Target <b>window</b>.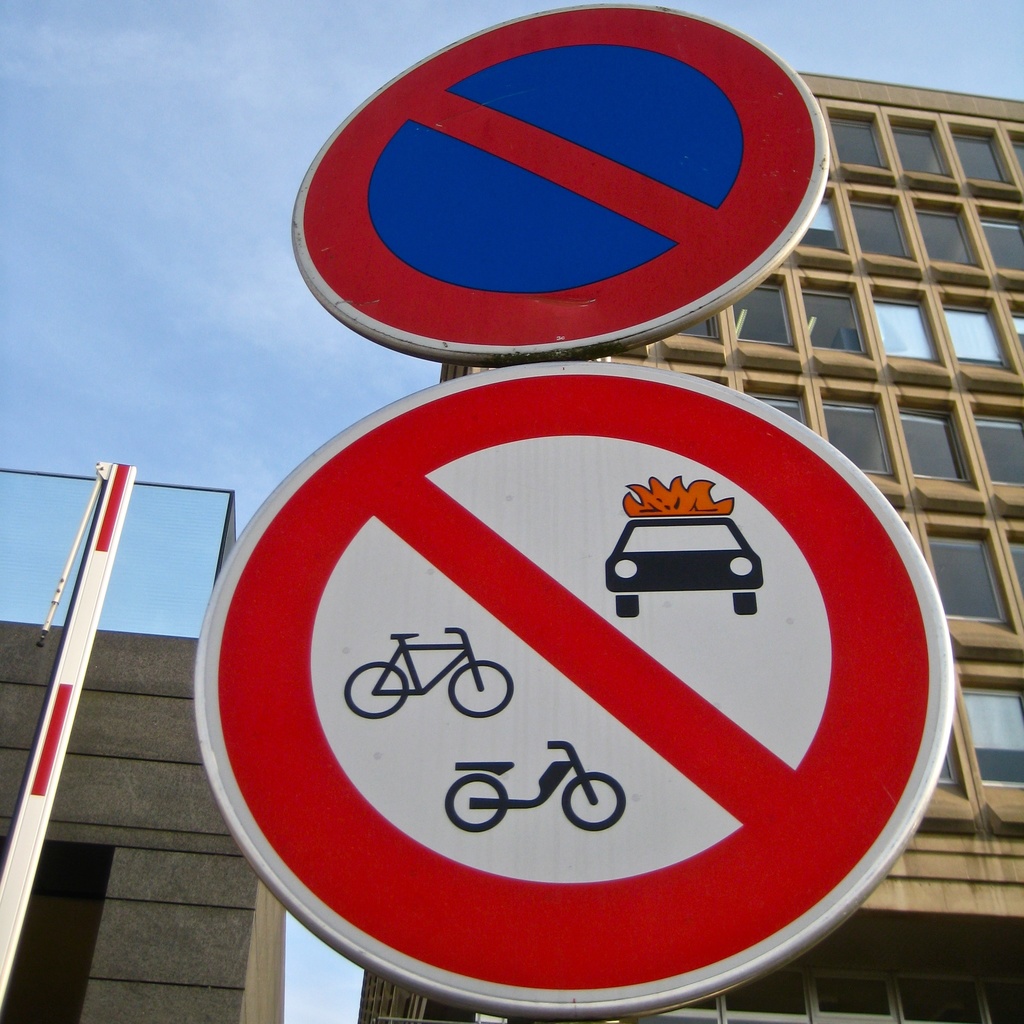
Target region: x1=955, y1=676, x2=1023, y2=790.
